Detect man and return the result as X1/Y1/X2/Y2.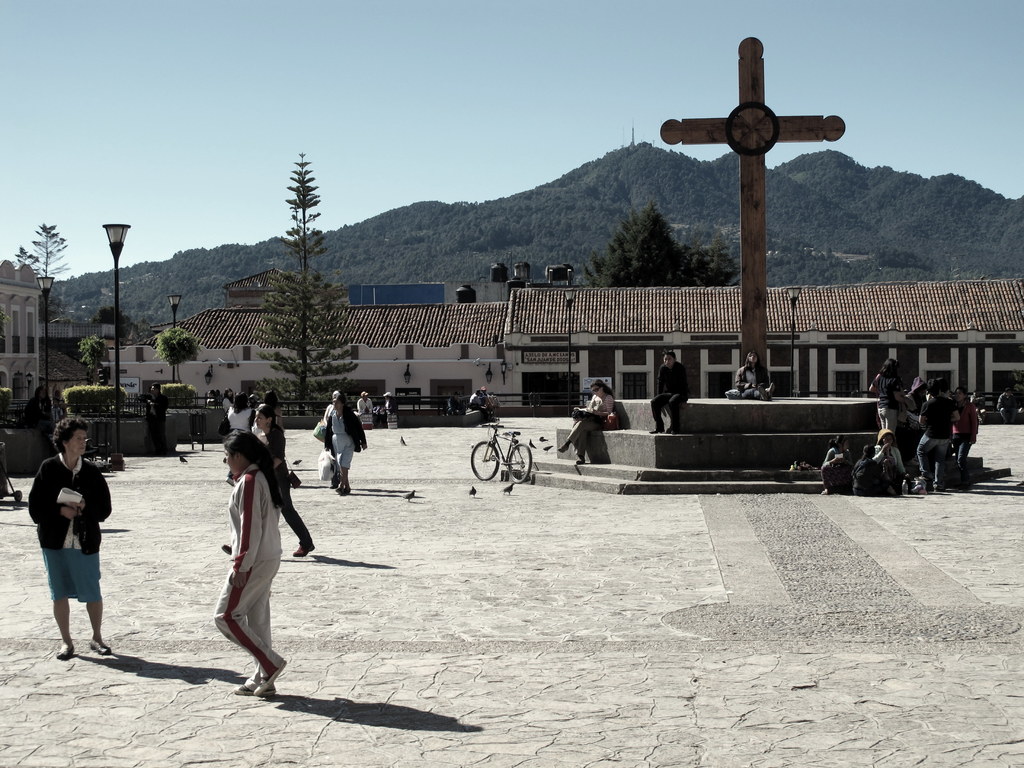
22/419/109/661.
